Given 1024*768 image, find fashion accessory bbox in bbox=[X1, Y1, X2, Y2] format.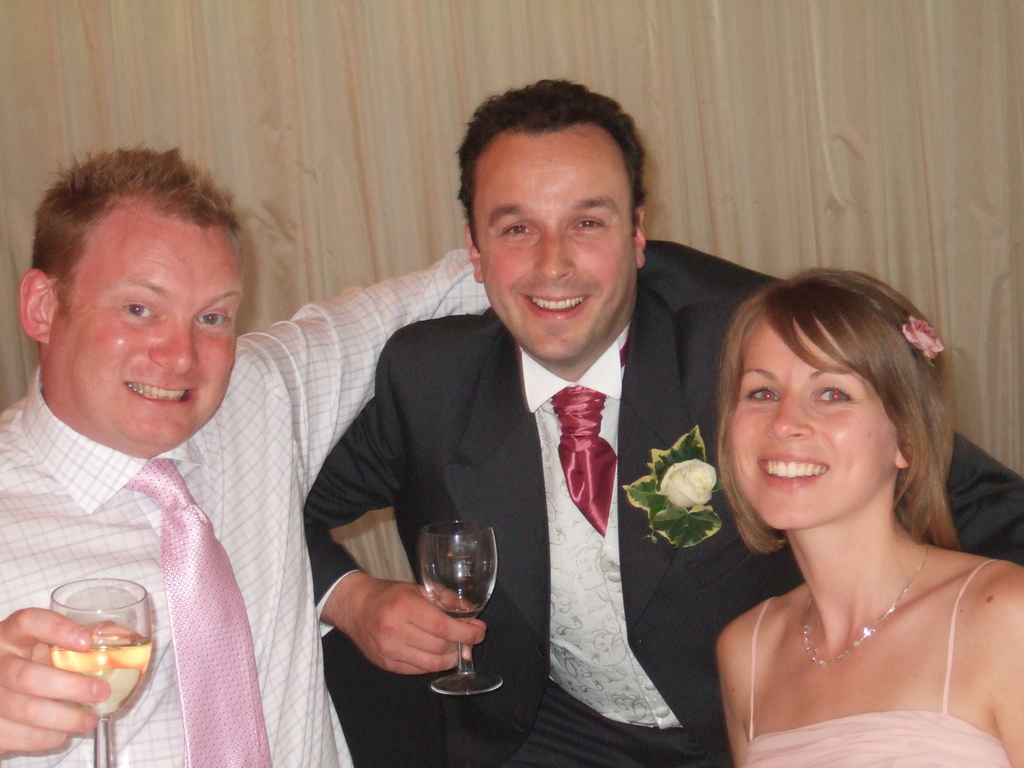
bbox=[902, 310, 945, 359].
